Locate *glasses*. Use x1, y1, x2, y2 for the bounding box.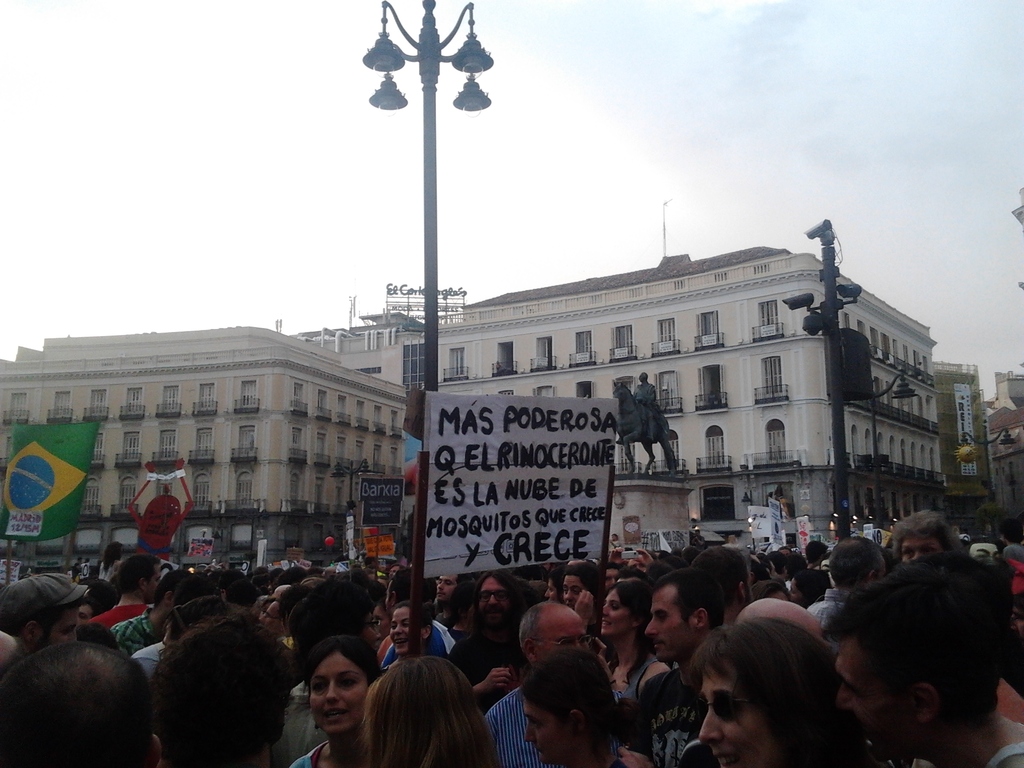
525, 634, 593, 653.
